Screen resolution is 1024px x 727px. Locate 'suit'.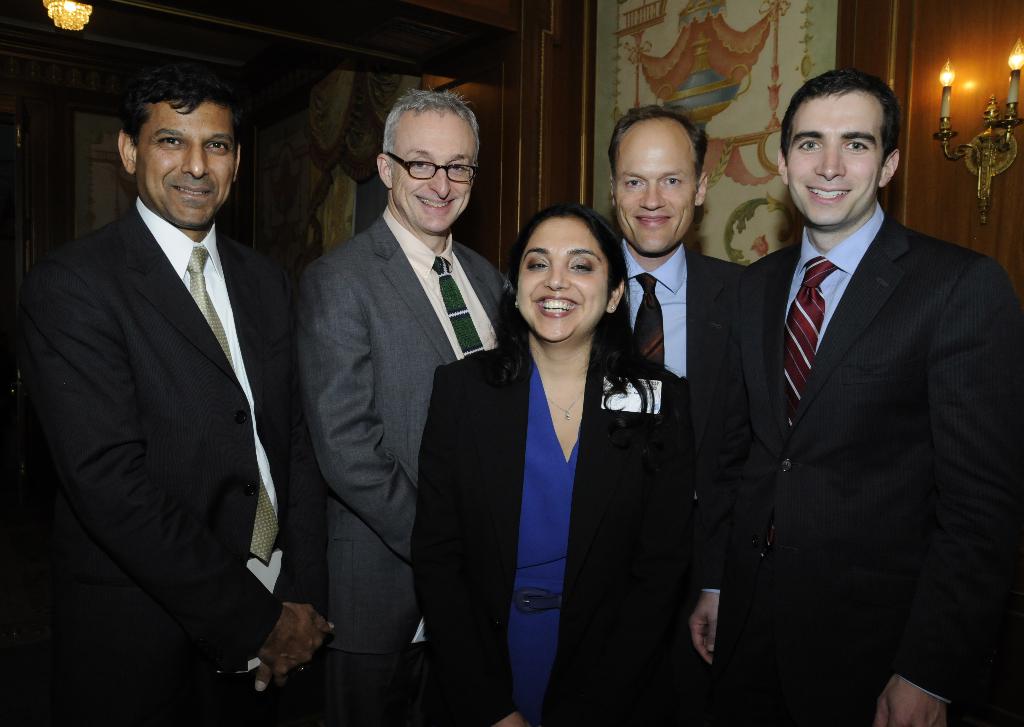
box(410, 319, 712, 726).
